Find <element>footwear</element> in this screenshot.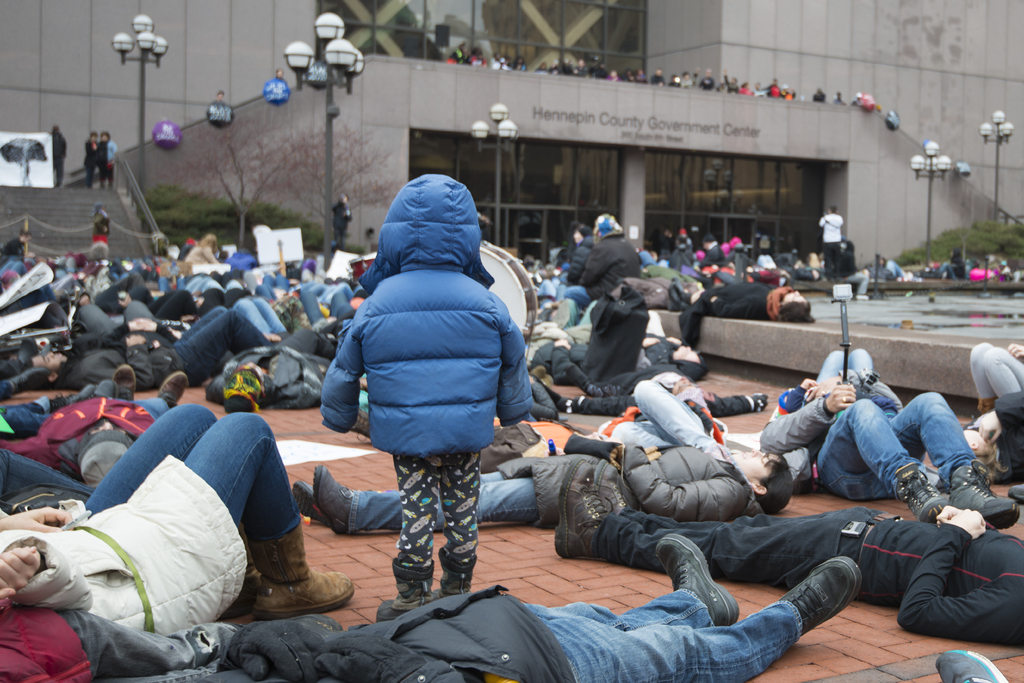
The bounding box for <element>footwear</element> is l=568, t=364, r=595, b=391.
